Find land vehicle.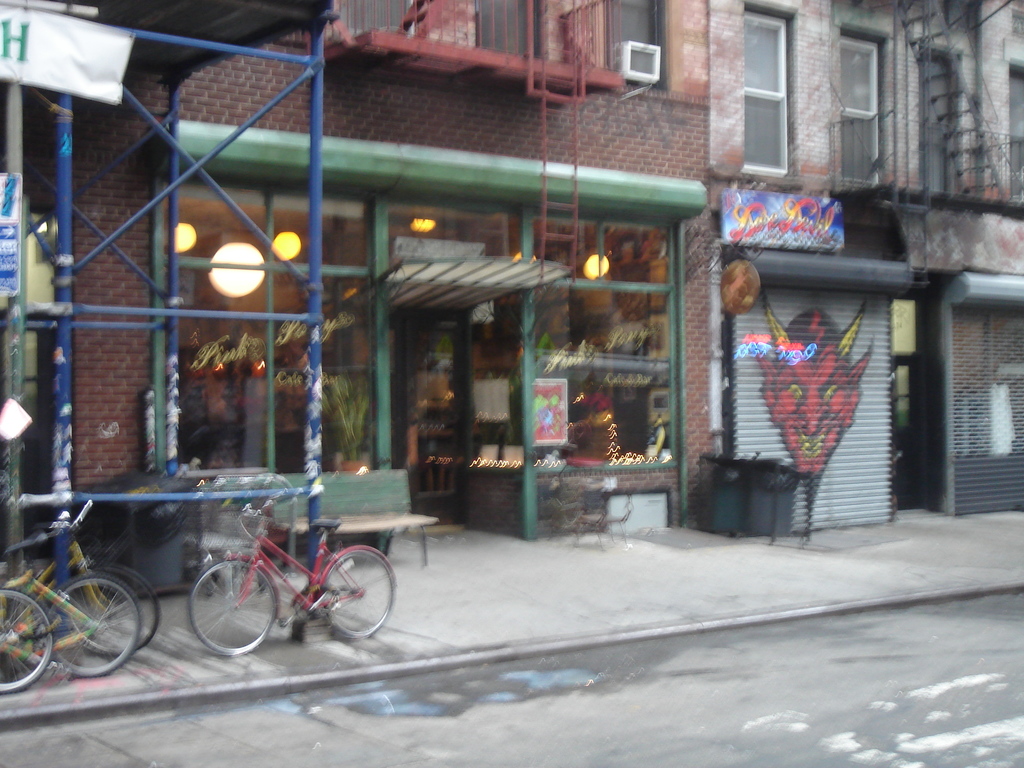
locate(0, 493, 161, 653).
